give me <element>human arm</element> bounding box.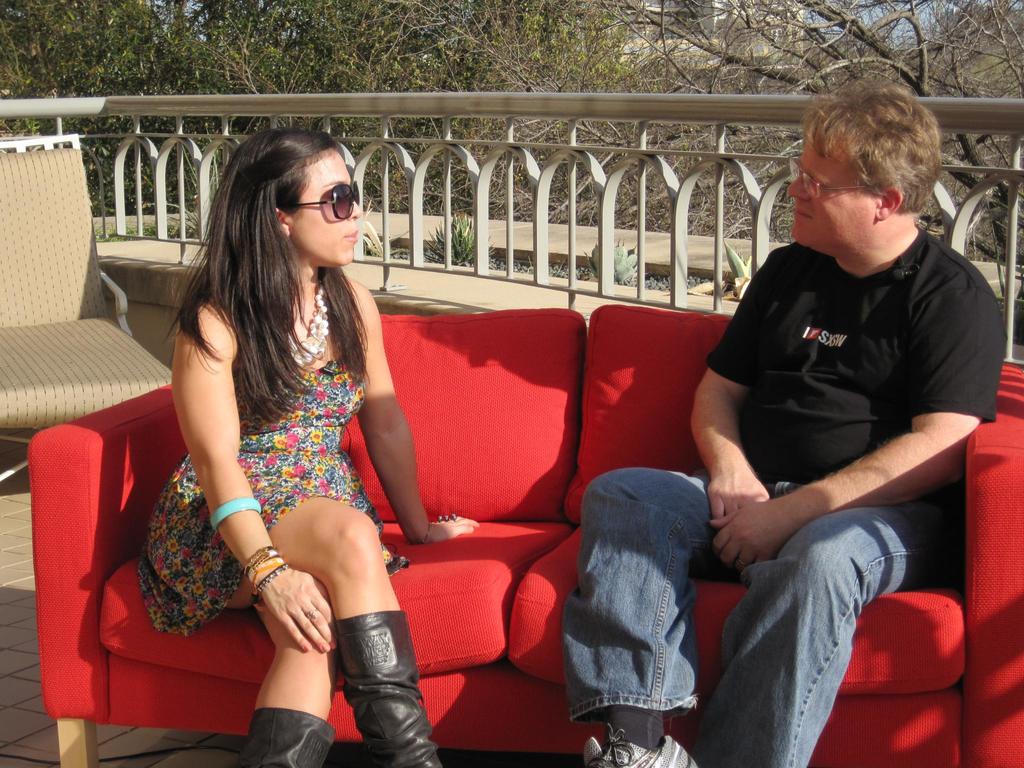
box(168, 302, 333, 650).
